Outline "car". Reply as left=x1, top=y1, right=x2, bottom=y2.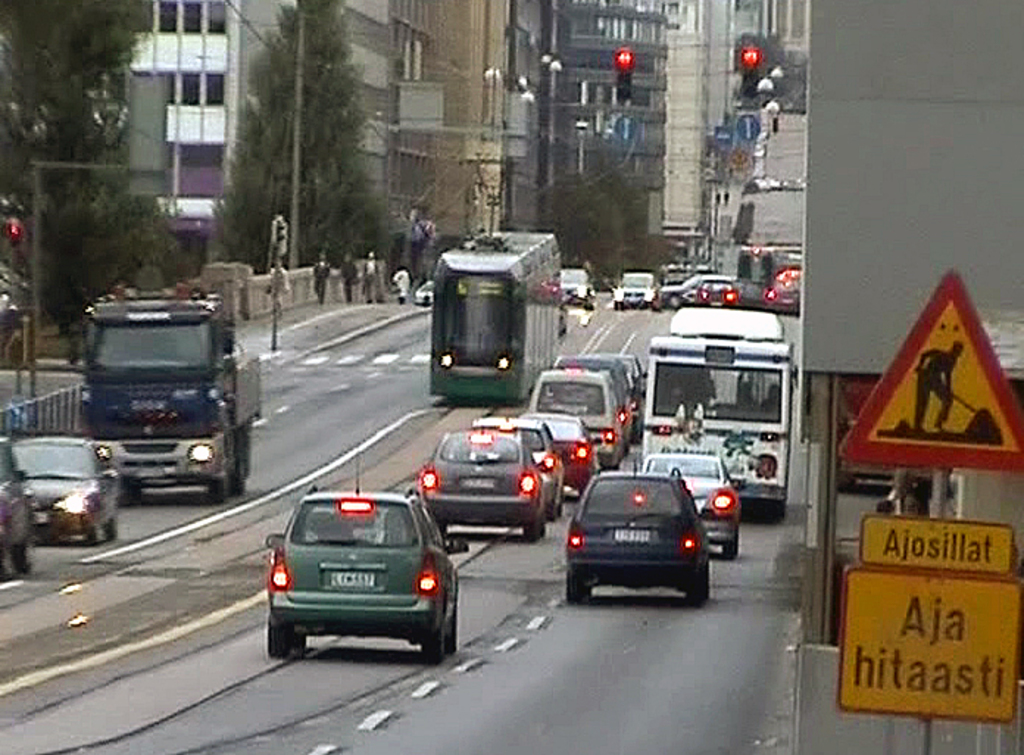
left=6, top=430, right=119, bottom=540.
